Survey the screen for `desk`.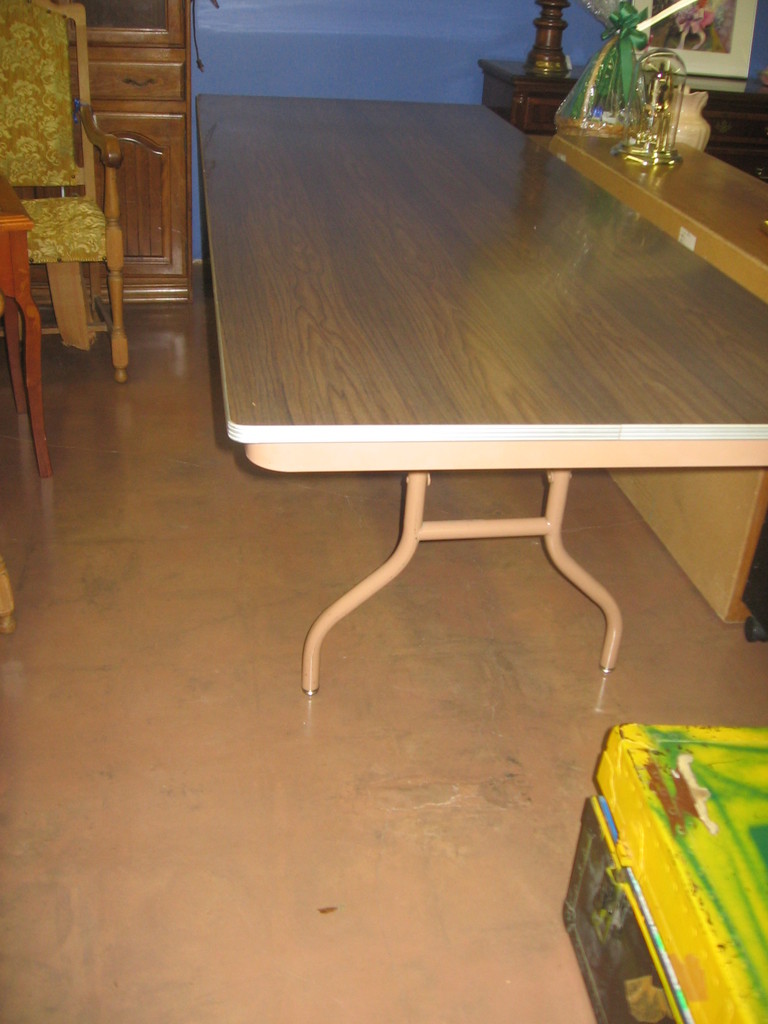
Survey found: bbox(200, 97, 764, 689).
